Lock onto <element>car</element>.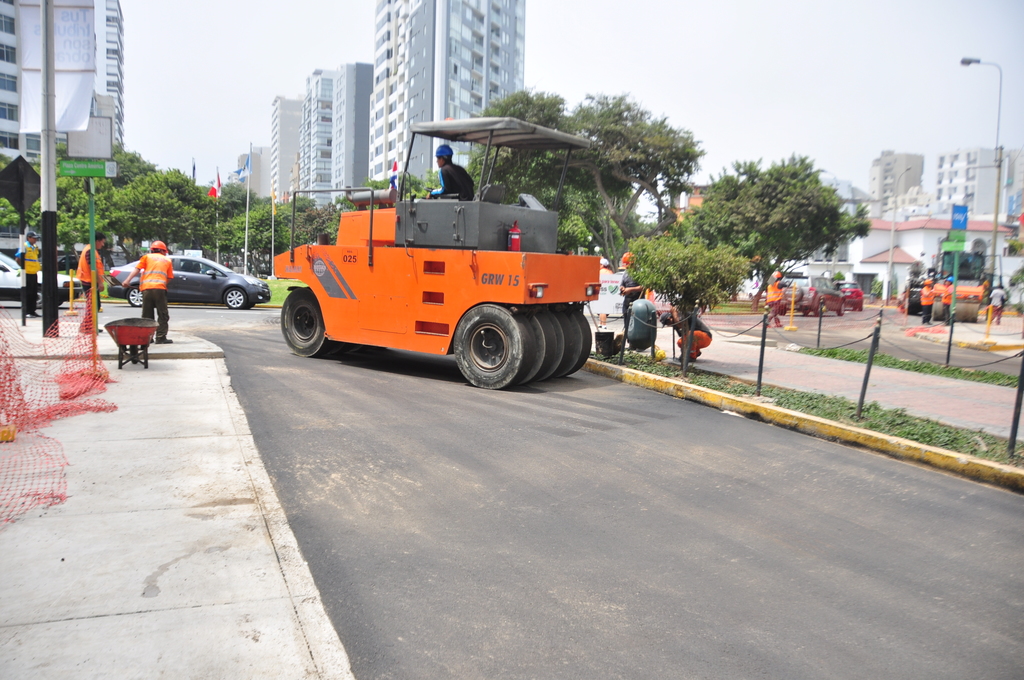
Locked: (107,252,273,311).
